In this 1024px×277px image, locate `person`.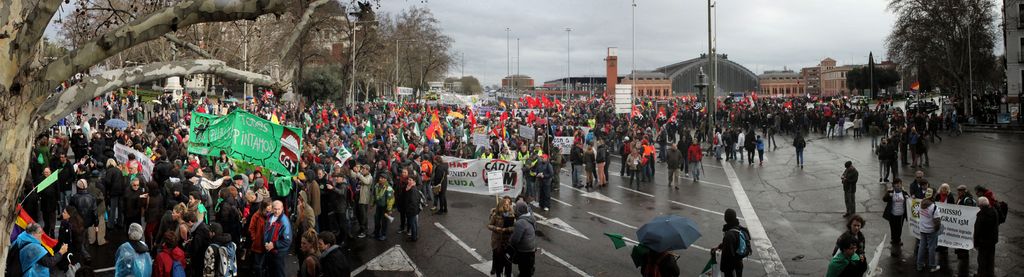
Bounding box: x1=432 y1=157 x2=454 y2=217.
